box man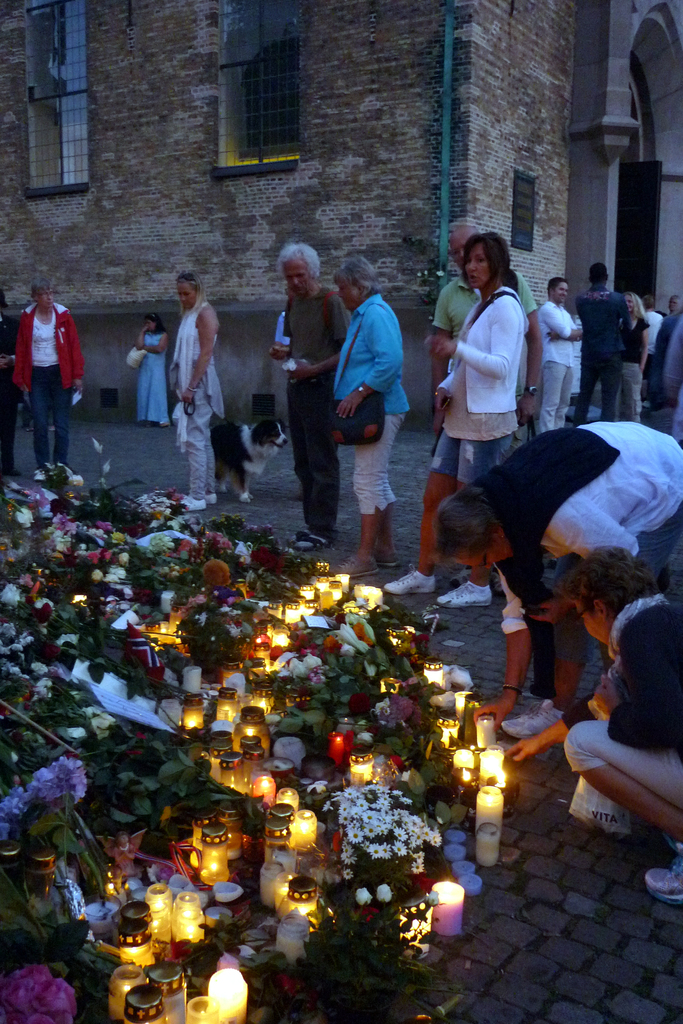
bbox(271, 239, 357, 554)
